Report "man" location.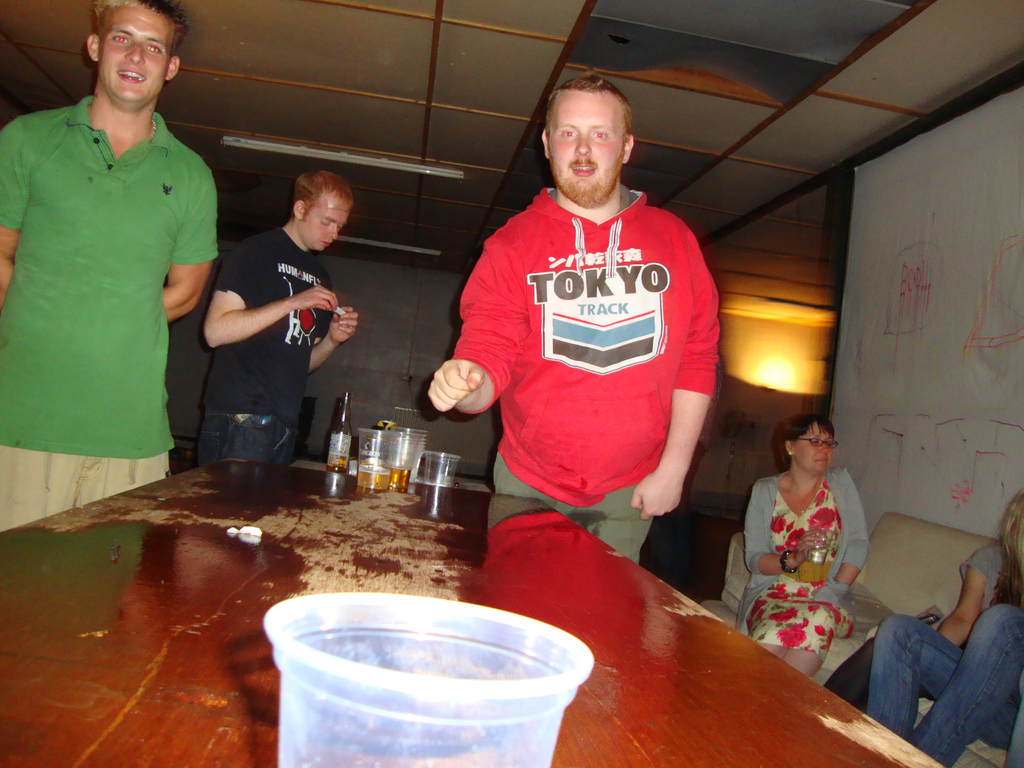
Report: x1=442 y1=61 x2=738 y2=578.
